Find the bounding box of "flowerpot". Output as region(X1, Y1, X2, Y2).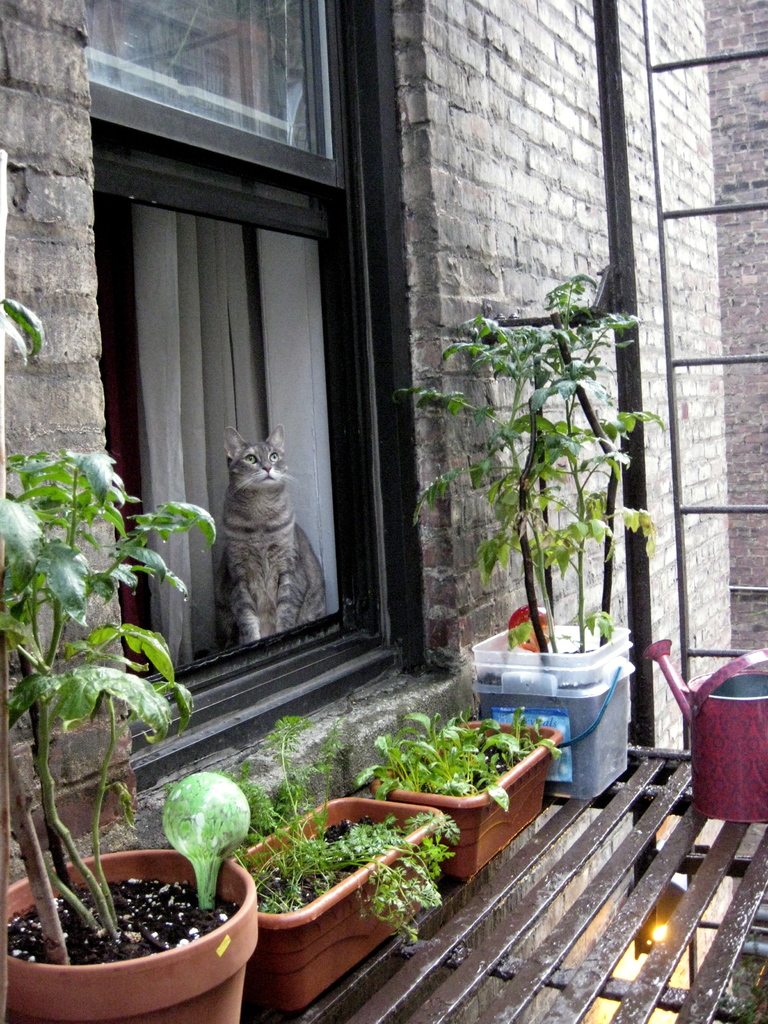
region(375, 717, 557, 884).
